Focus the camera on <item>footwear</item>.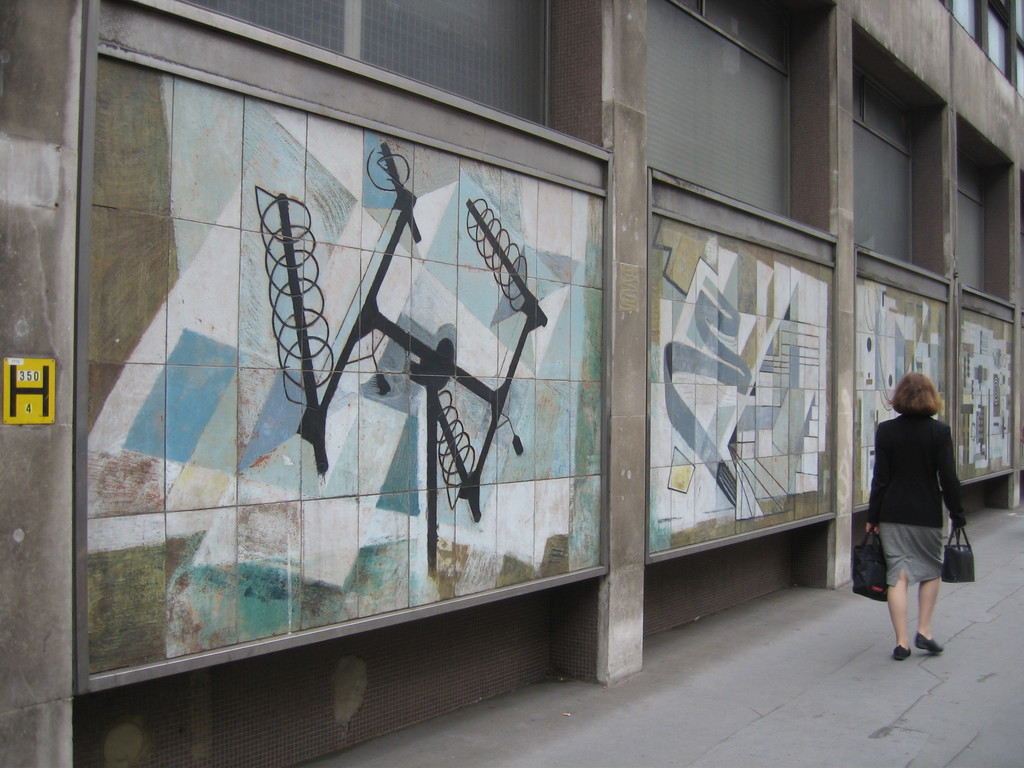
Focus region: Rect(892, 645, 908, 661).
